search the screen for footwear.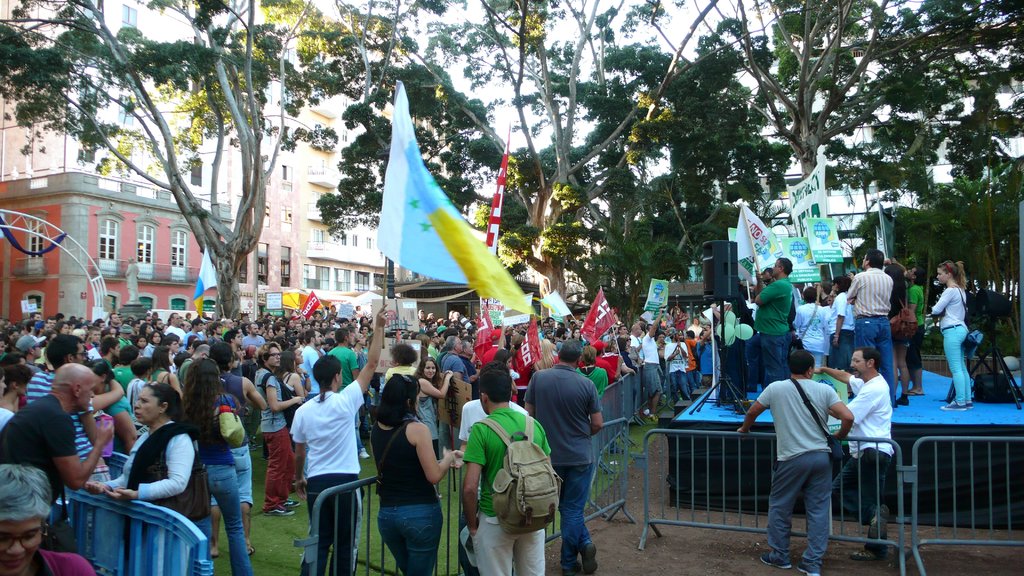
Found at box=[895, 395, 911, 408].
